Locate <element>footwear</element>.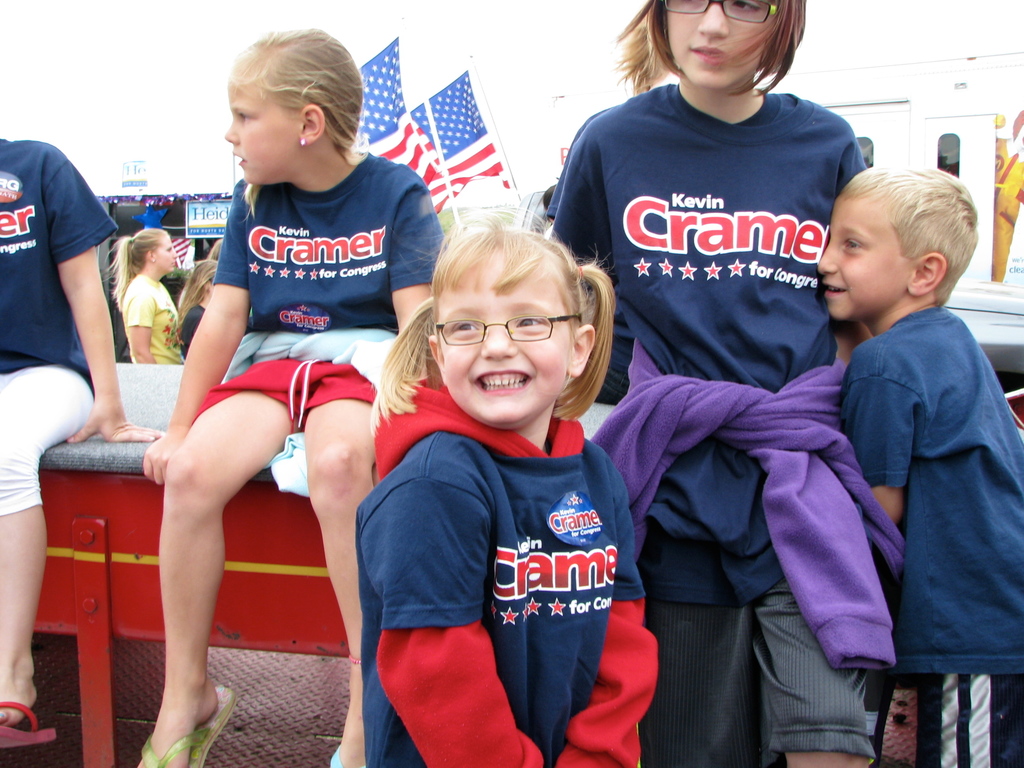
Bounding box: (x1=328, y1=741, x2=373, y2=767).
